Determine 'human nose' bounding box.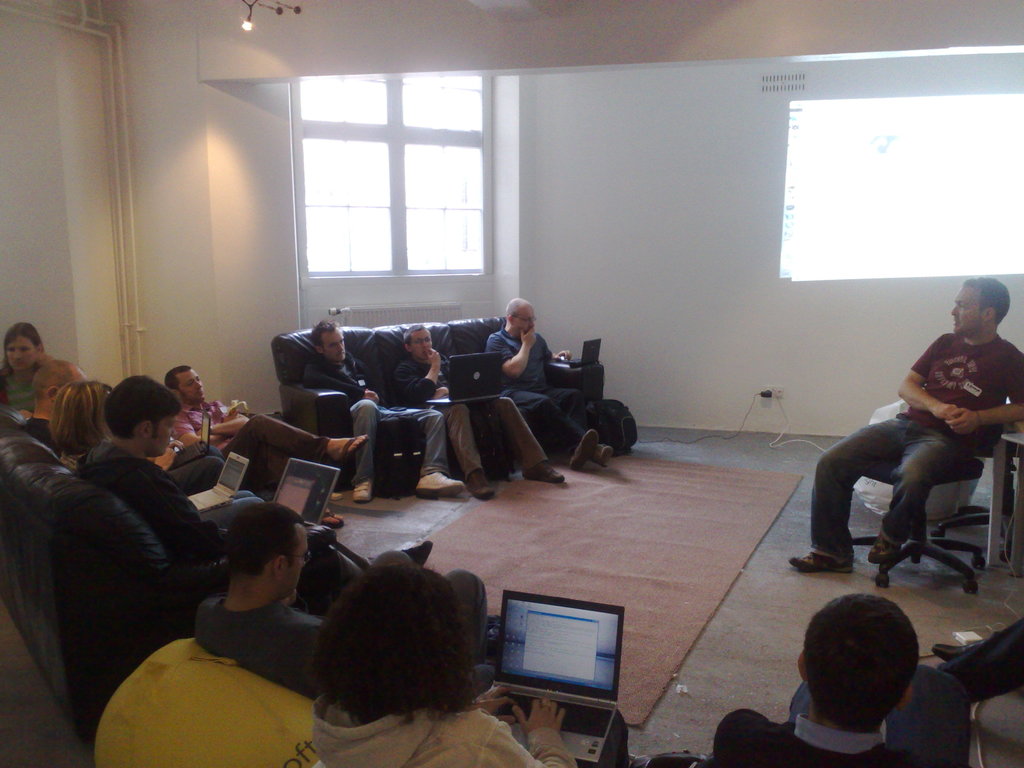
Determined: <region>951, 303, 961, 319</region>.
